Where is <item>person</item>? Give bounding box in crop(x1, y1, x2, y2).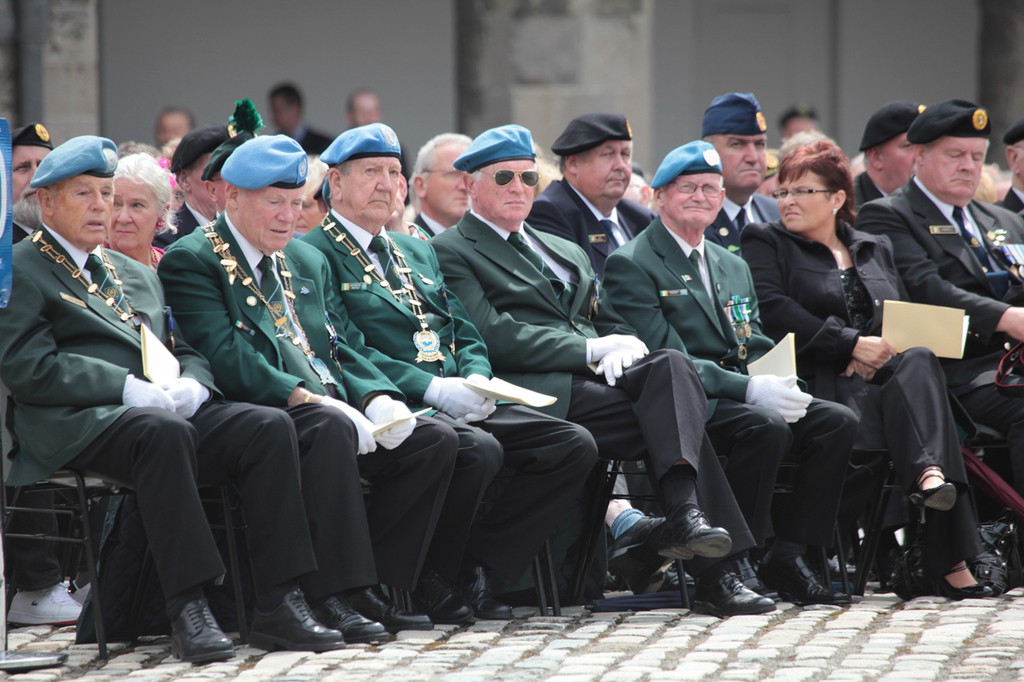
crop(427, 122, 779, 621).
